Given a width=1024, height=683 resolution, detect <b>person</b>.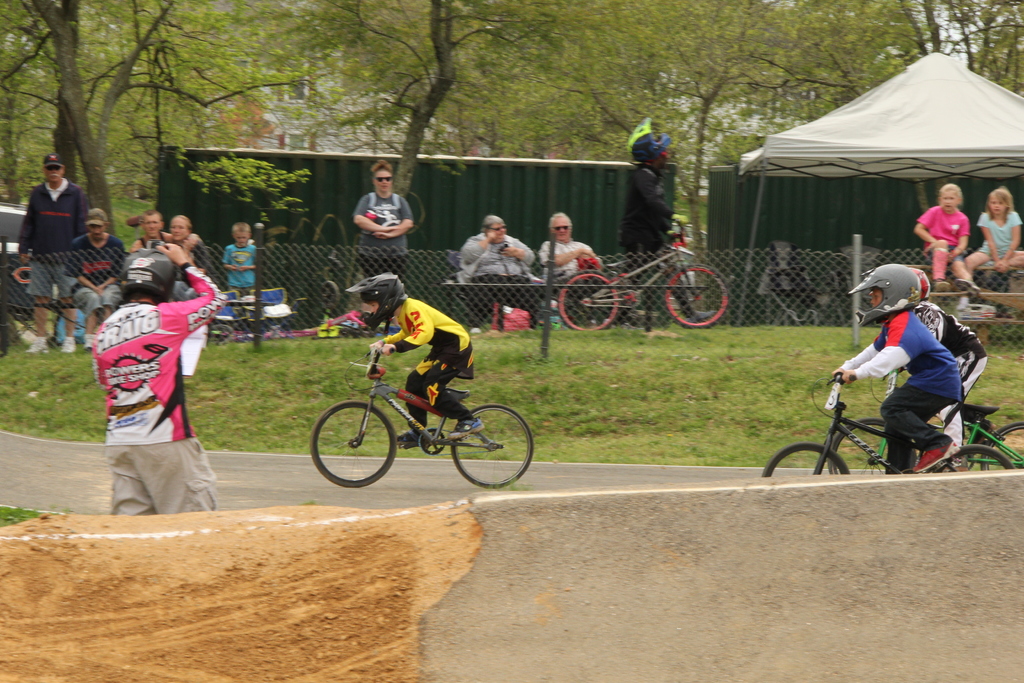
965/183/1023/274.
